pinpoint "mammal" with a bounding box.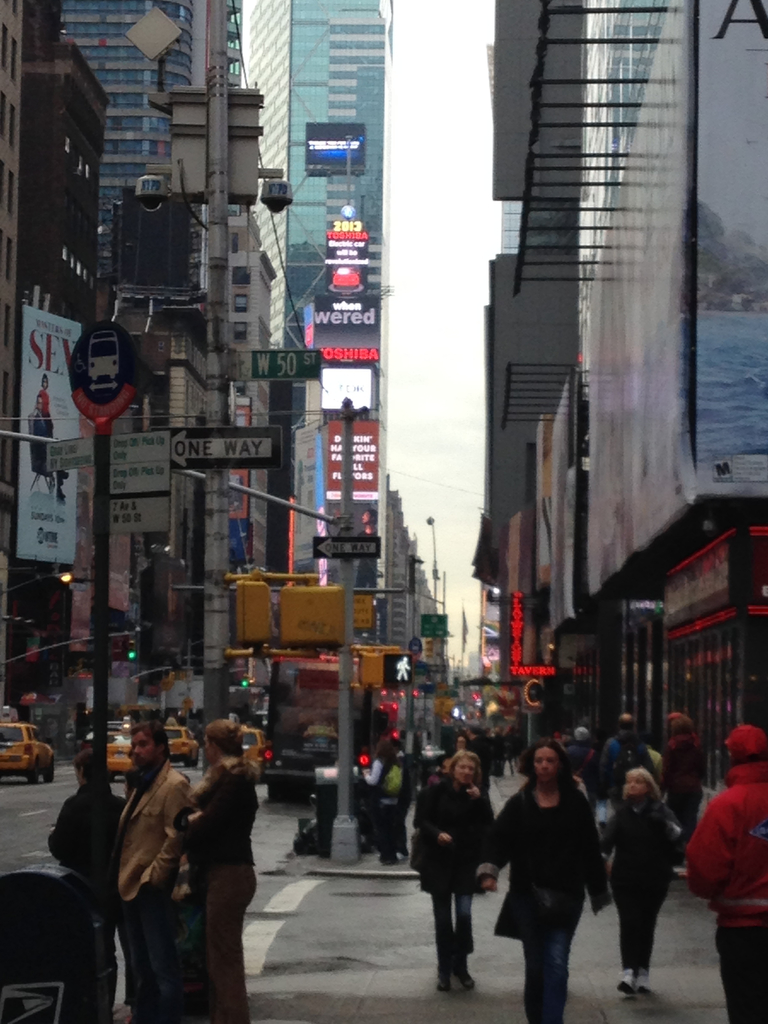
box(600, 708, 651, 796).
